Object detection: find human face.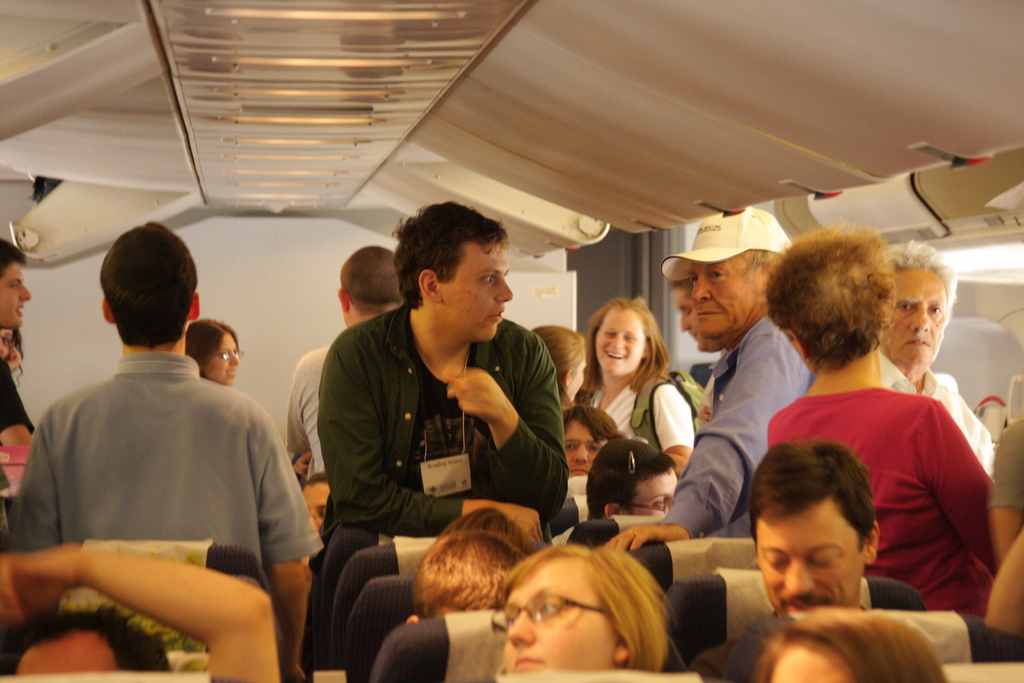
202, 338, 239, 383.
